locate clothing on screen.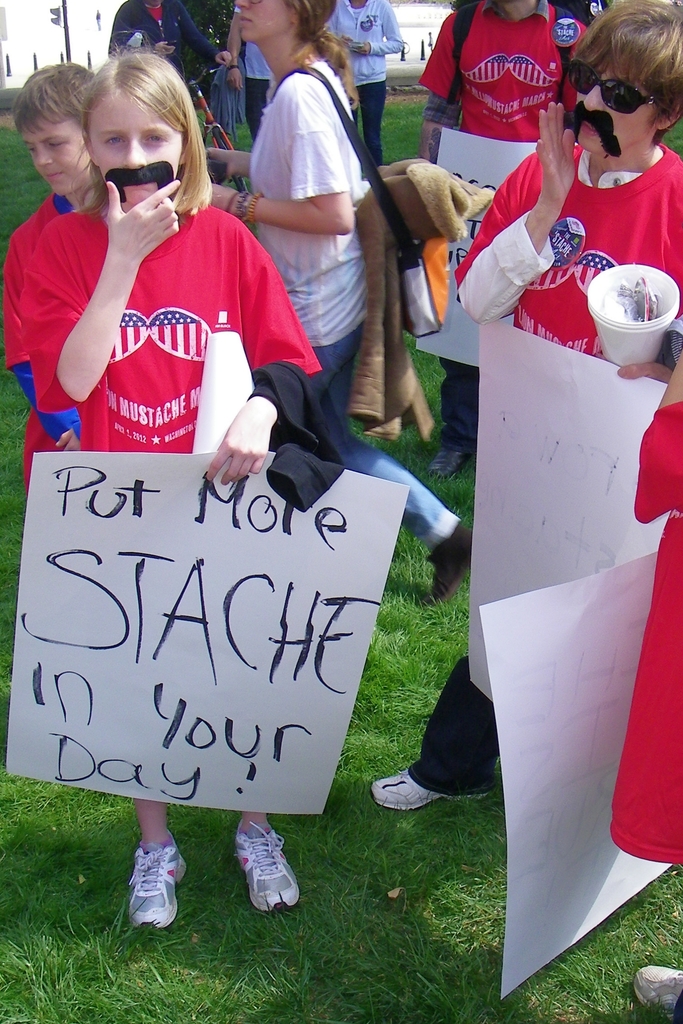
On screen at 210, 58, 248, 140.
